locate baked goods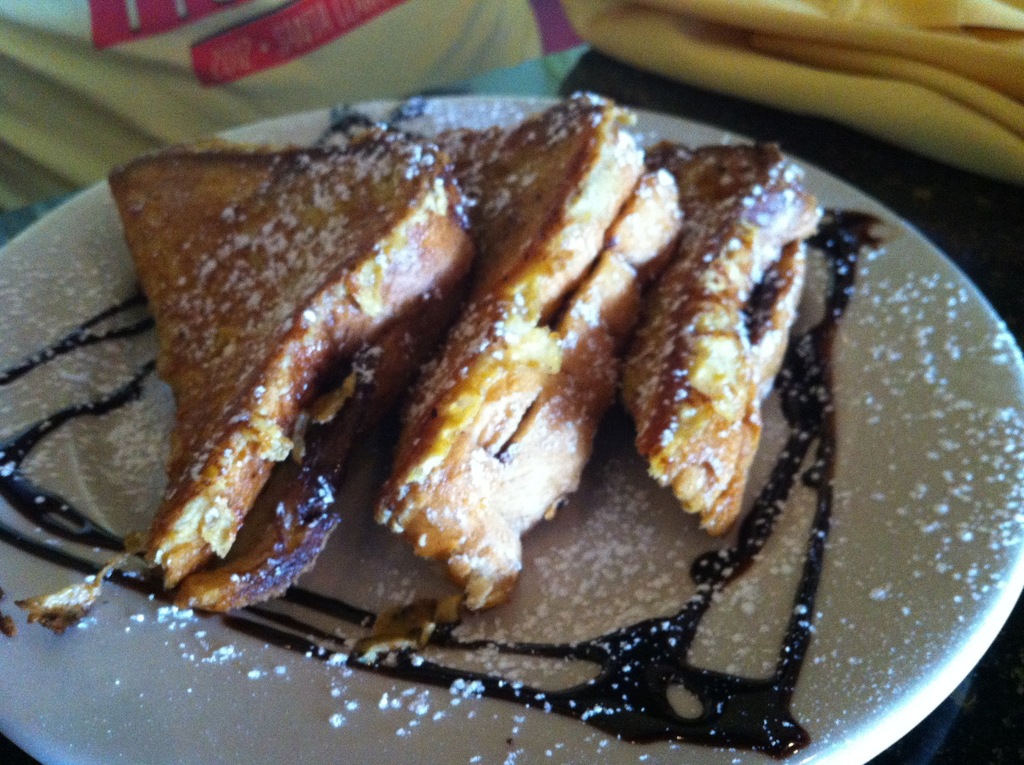
618/136/825/535
